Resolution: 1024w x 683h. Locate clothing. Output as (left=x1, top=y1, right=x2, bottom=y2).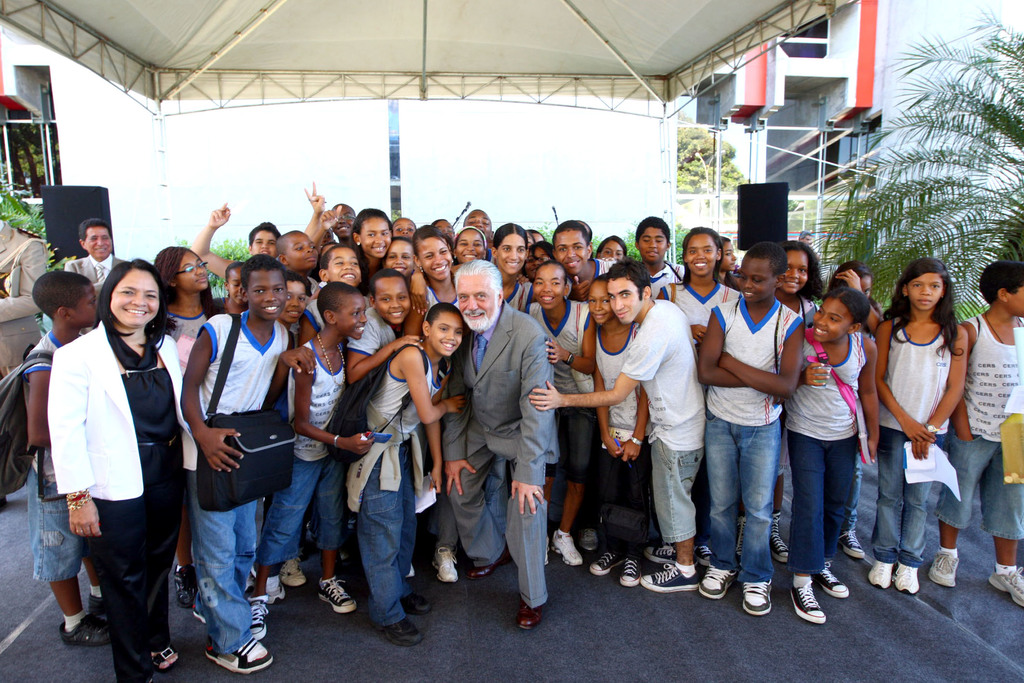
(left=865, top=324, right=956, bottom=578).
